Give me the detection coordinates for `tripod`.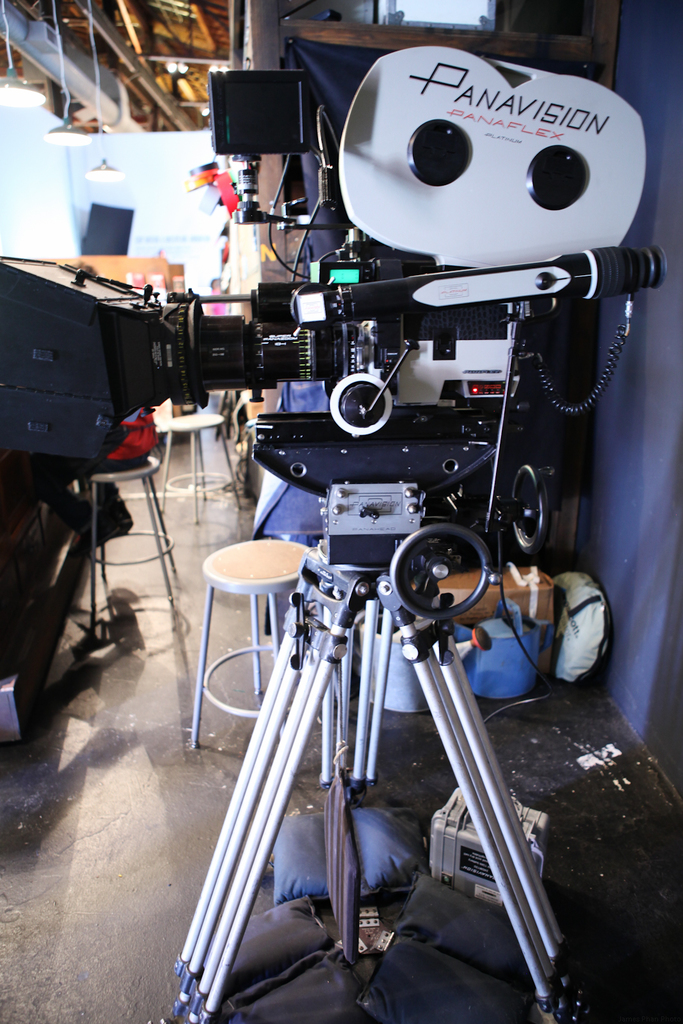
[x1=166, y1=550, x2=591, y2=1021].
